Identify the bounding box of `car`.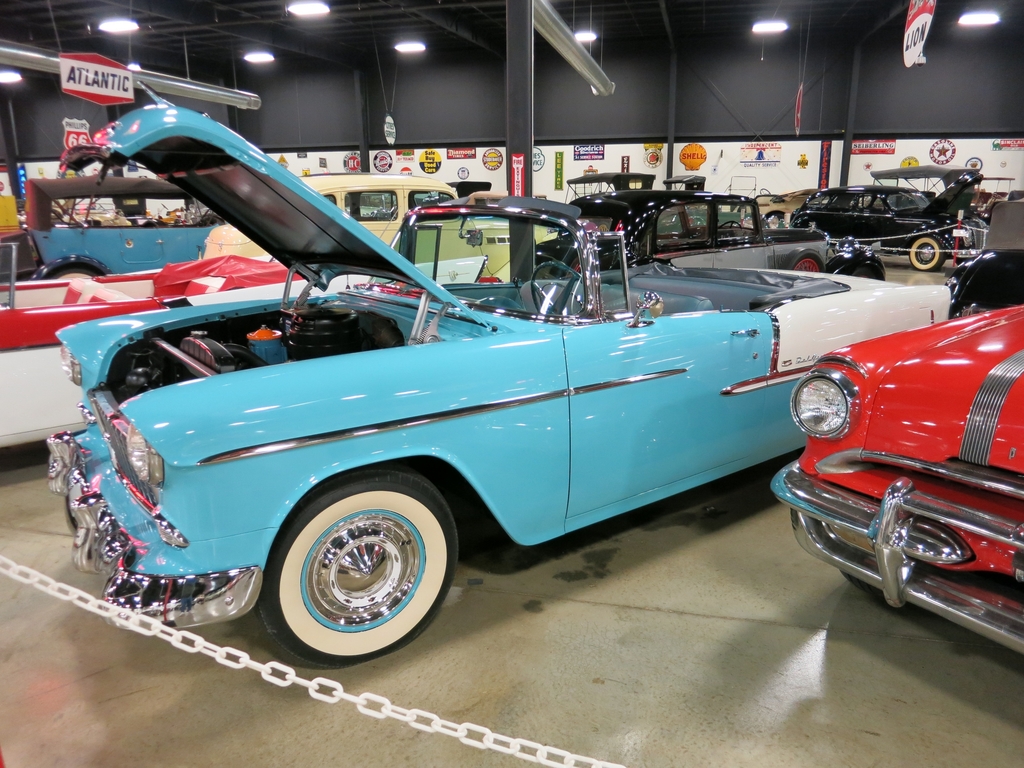
pyautogui.locateOnScreen(970, 174, 1014, 223).
